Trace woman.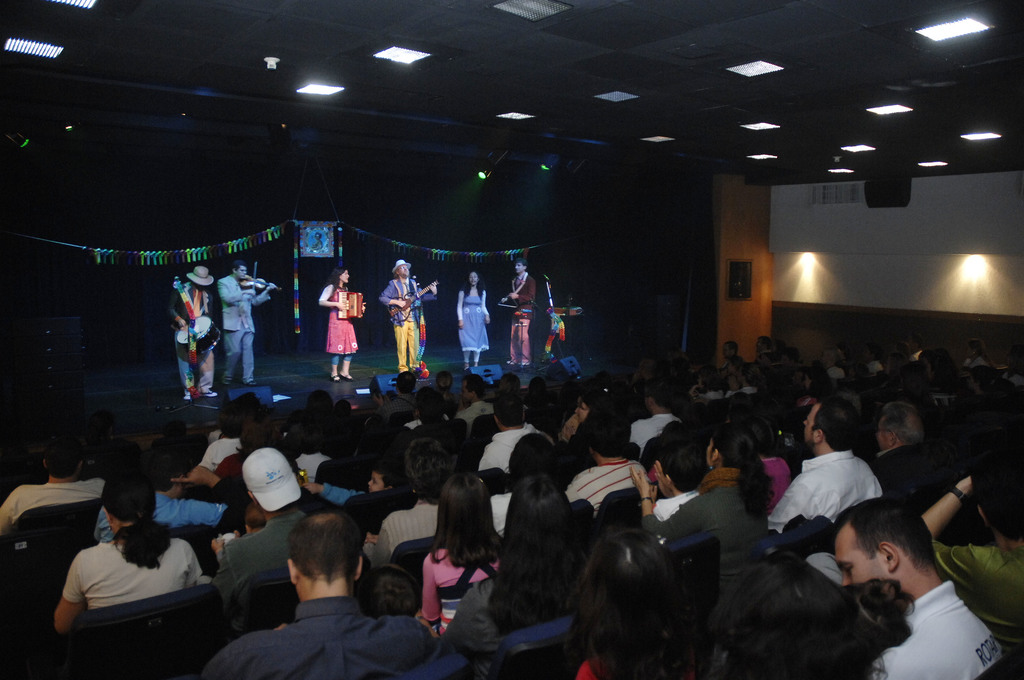
Traced to (413, 457, 519, 625).
